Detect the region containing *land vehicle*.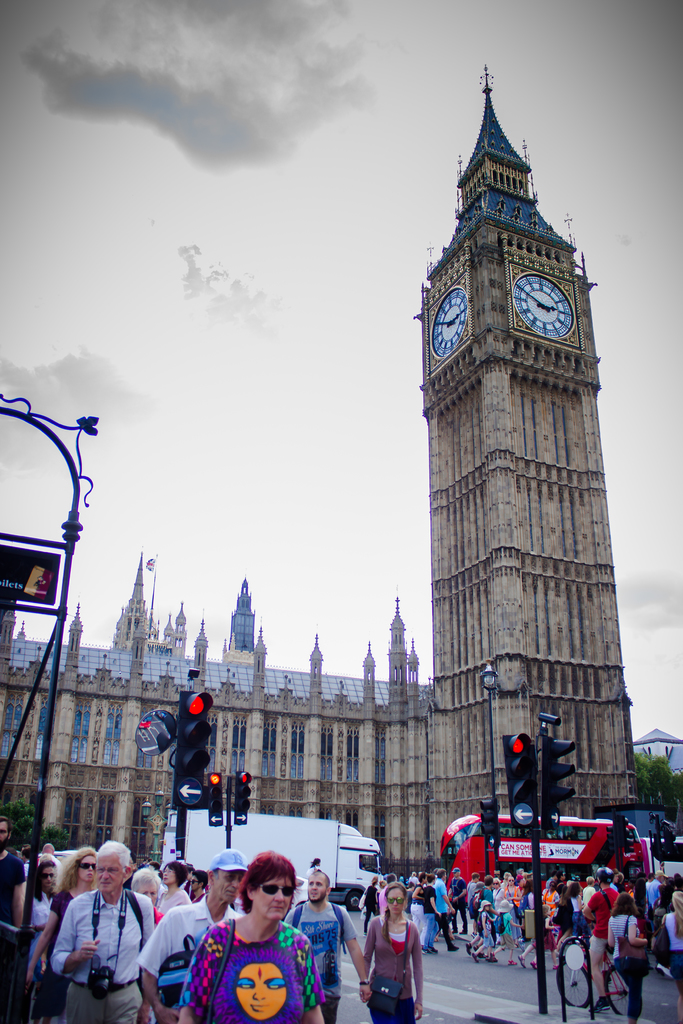
select_region(495, 812, 652, 888).
